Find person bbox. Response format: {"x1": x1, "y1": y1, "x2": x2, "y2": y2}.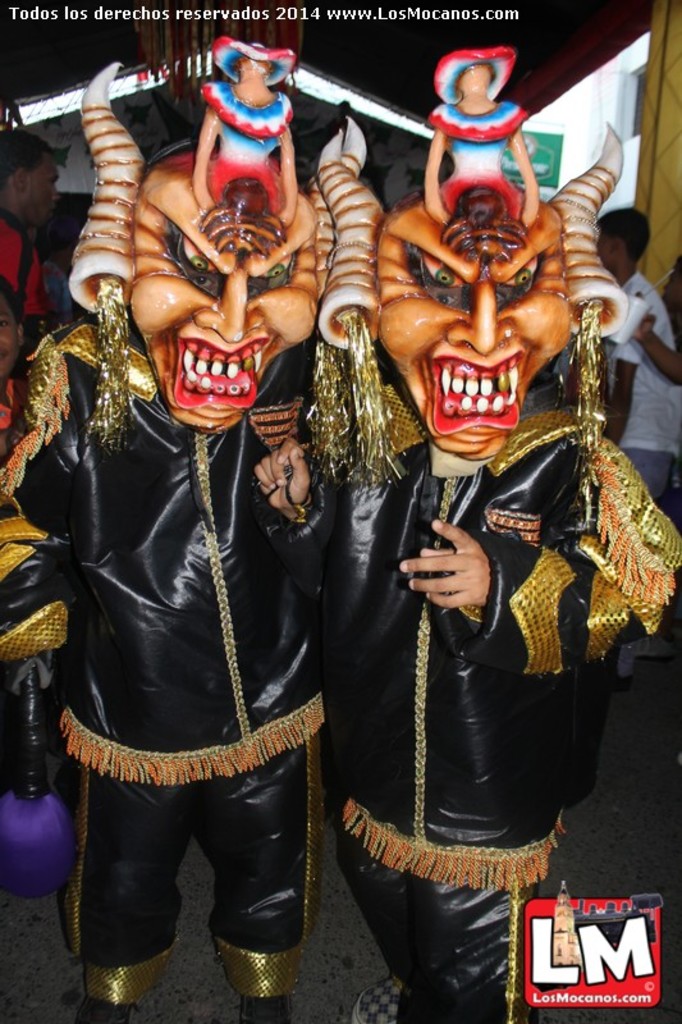
{"x1": 0, "y1": 283, "x2": 28, "y2": 438}.
